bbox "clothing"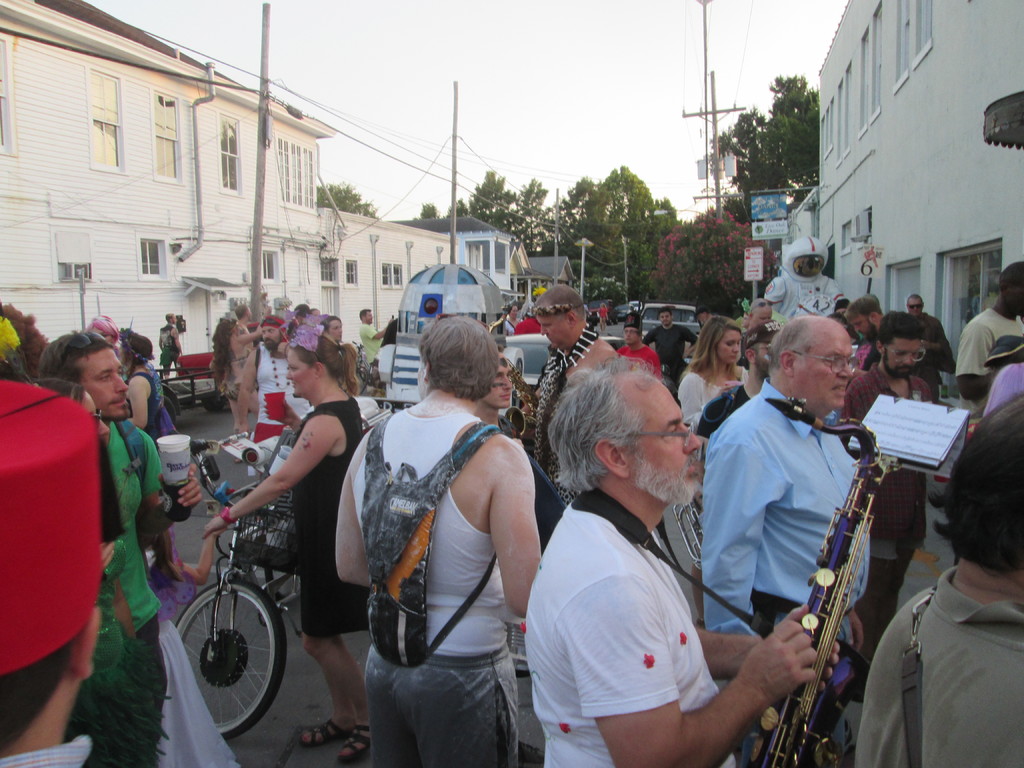
<region>504, 314, 515, 331</region>
